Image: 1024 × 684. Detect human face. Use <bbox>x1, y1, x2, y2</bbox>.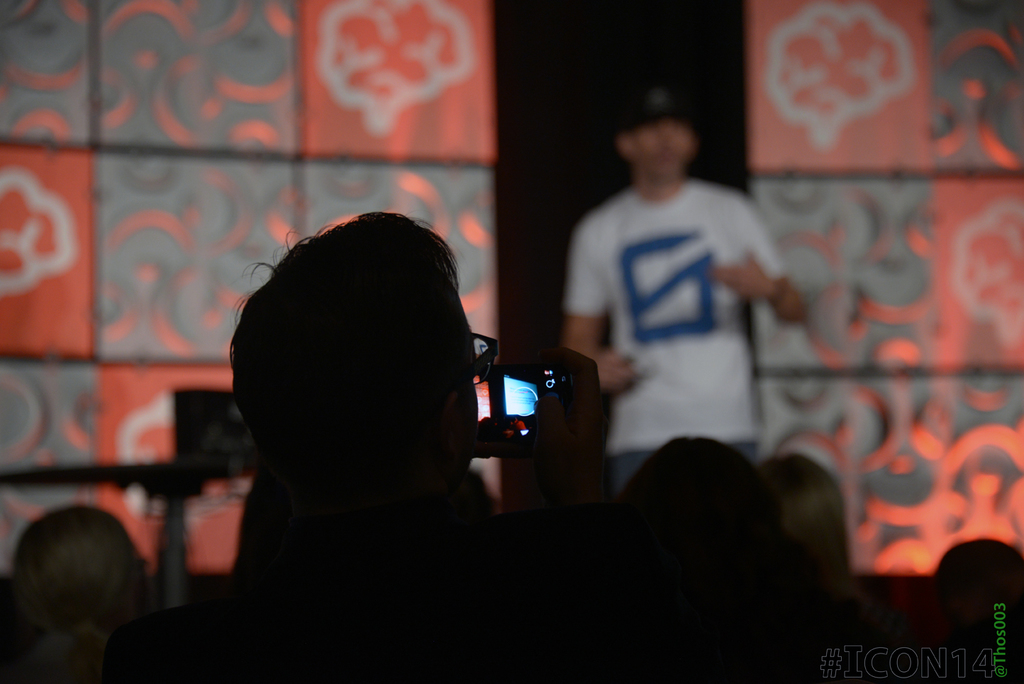
<bbox>635, 126, 695, 183</bbox>.
